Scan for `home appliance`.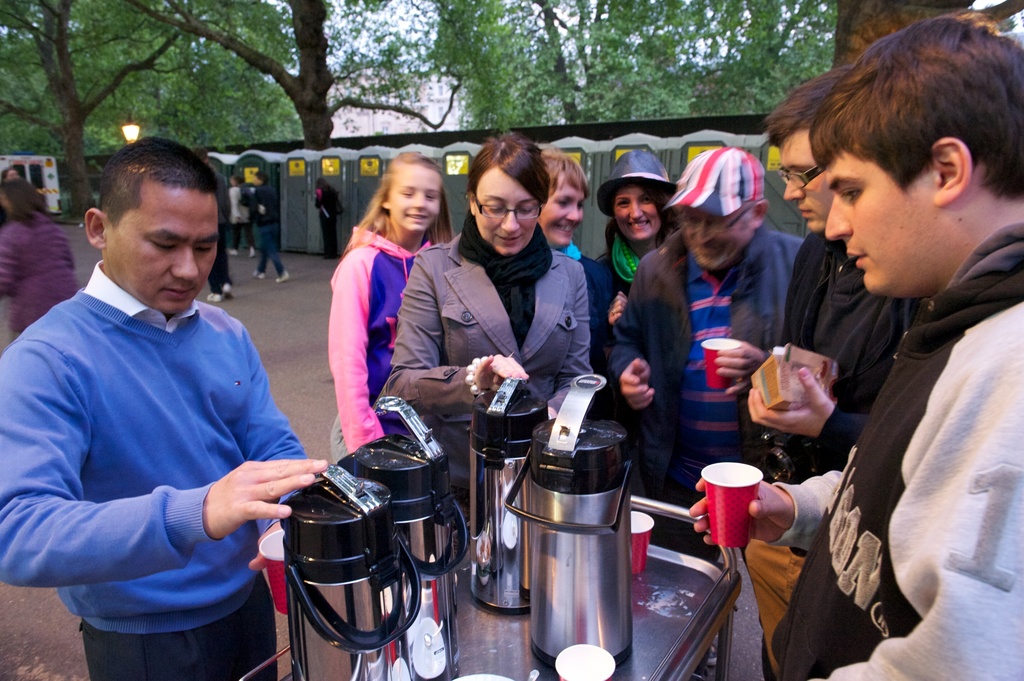
Scan result: rect(279, 459, 425, 680).
